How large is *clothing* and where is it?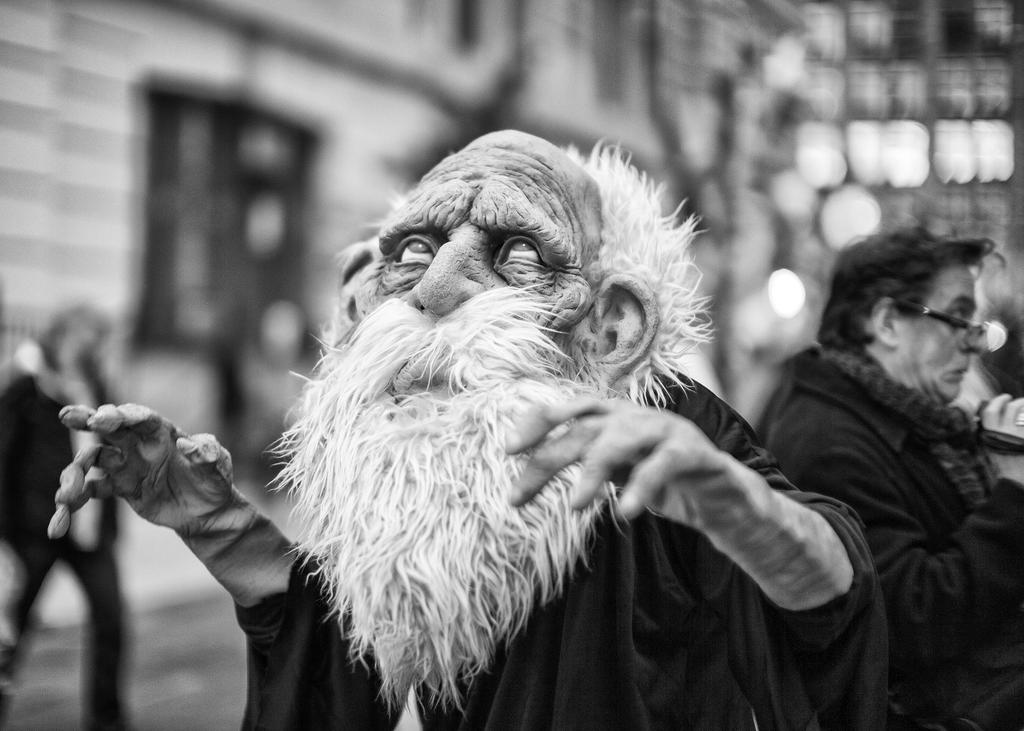
Bounding box: <bbox>230, 366, 876, 730</bbox>.
